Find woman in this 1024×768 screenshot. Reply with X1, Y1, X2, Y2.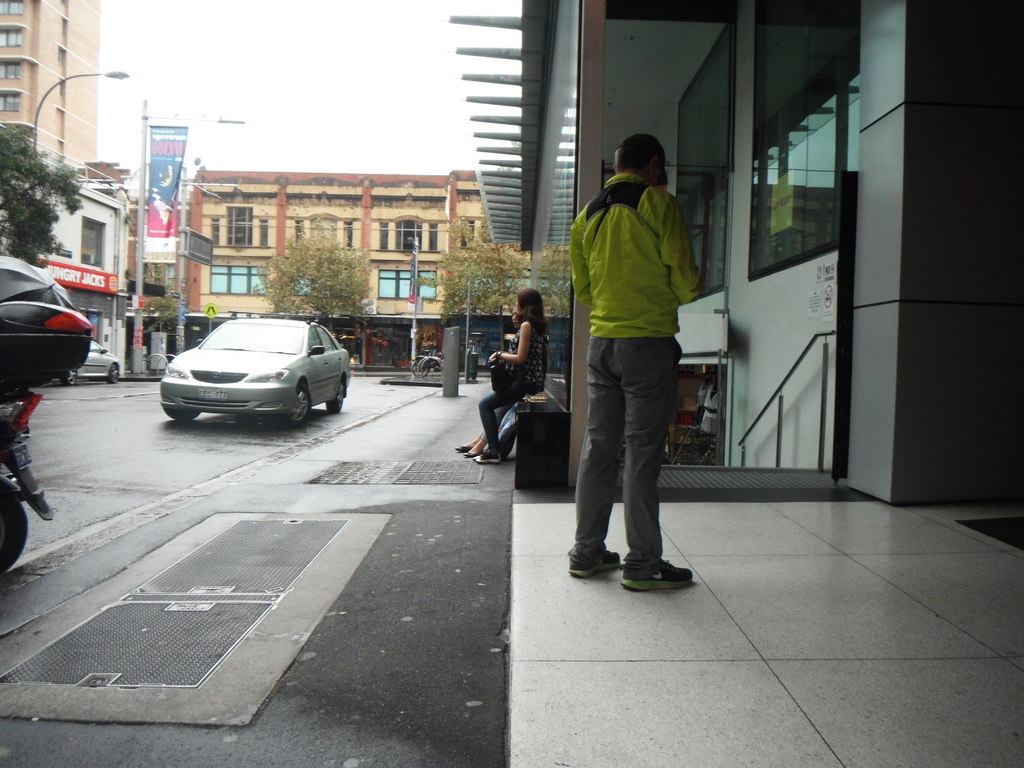
475, 264, 559, 489.
